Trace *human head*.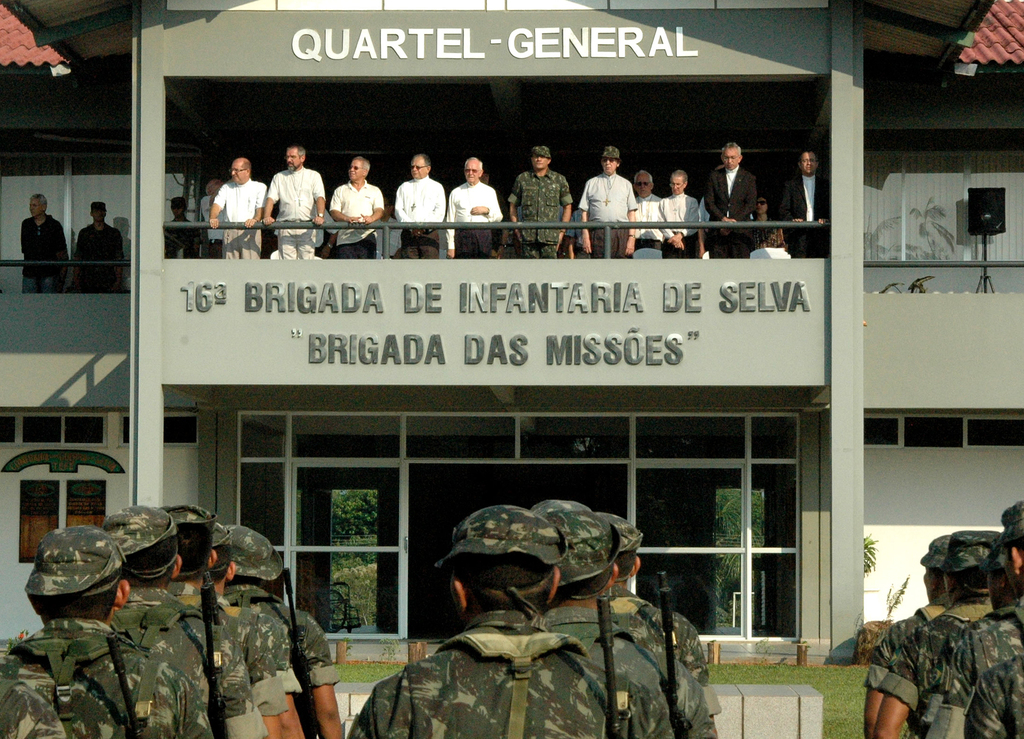
Traced to crop(938, 532, 995, 600).
